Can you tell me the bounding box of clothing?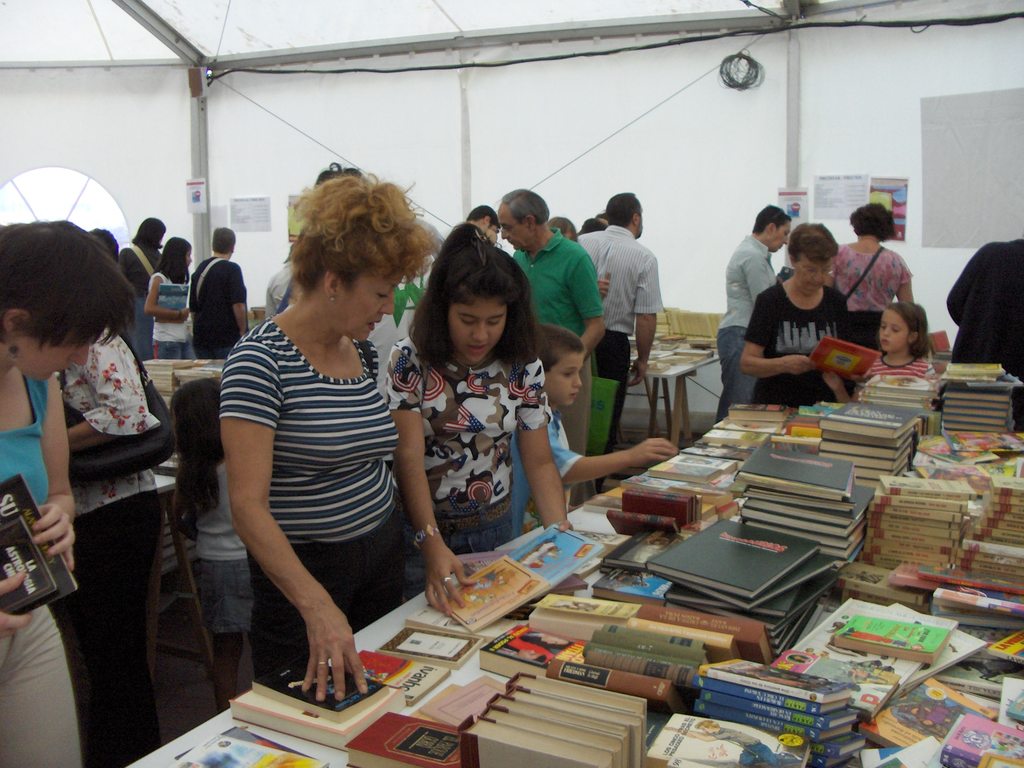
rect(202, 247, 428, 685).
